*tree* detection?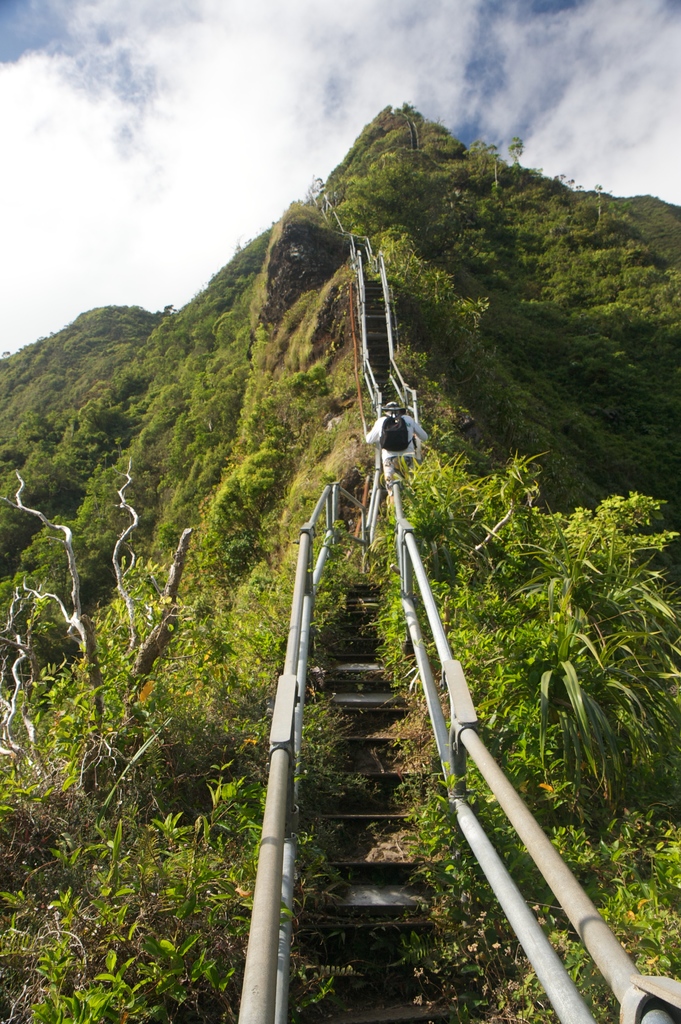
463:385:671:900
